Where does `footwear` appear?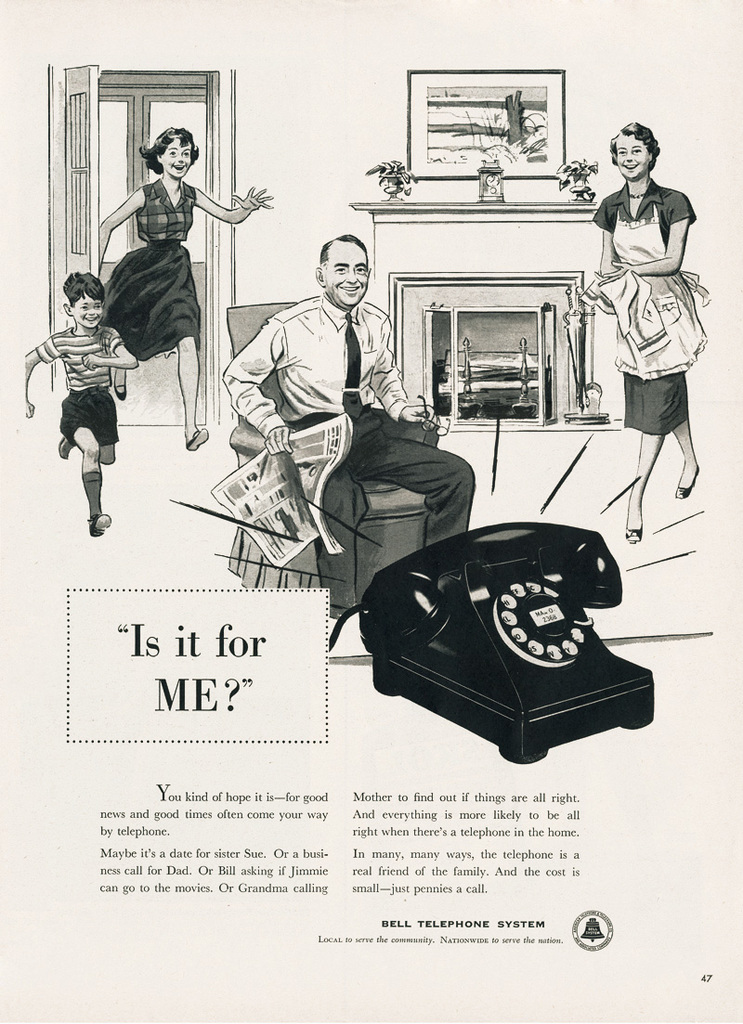
Appears at [x1=184, y1=429, x2=207, y2=450].
